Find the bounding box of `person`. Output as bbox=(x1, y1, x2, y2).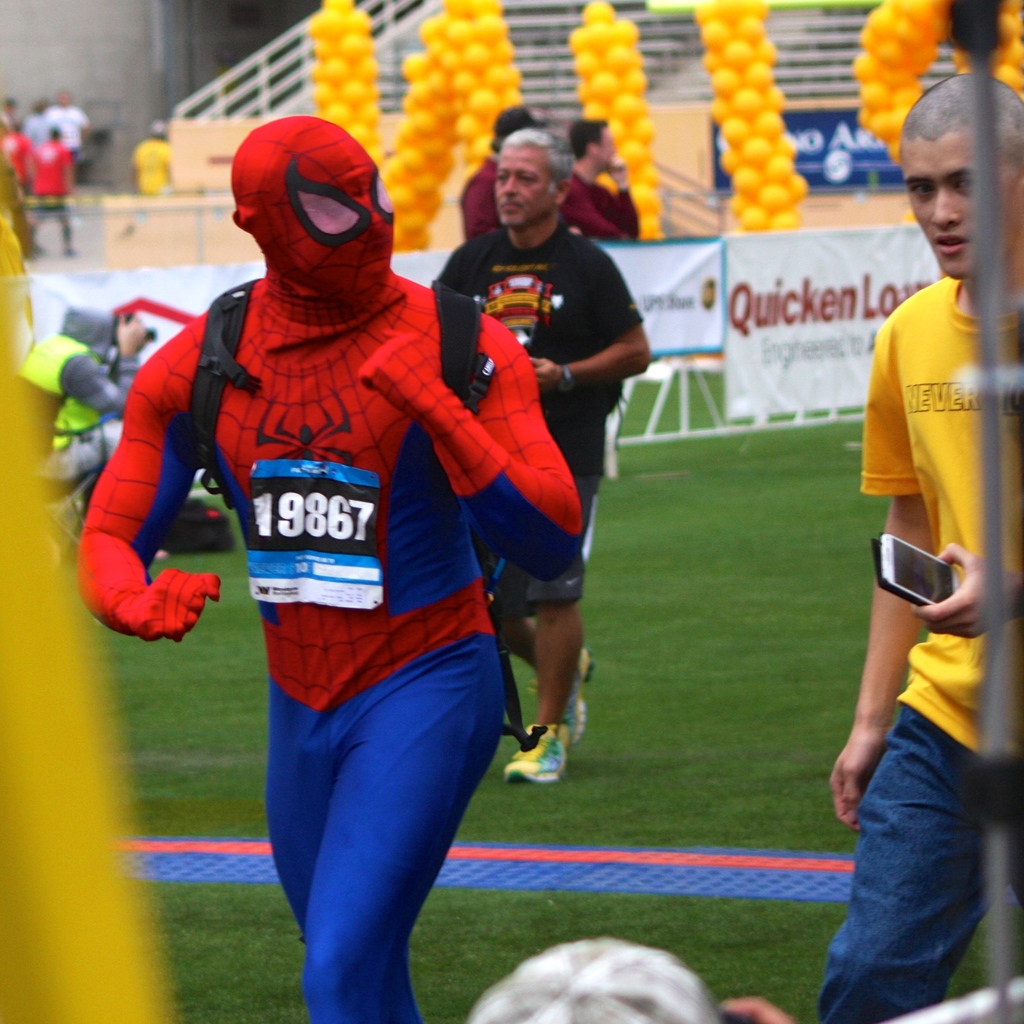
bbox=(119, 118, 166, 202).
